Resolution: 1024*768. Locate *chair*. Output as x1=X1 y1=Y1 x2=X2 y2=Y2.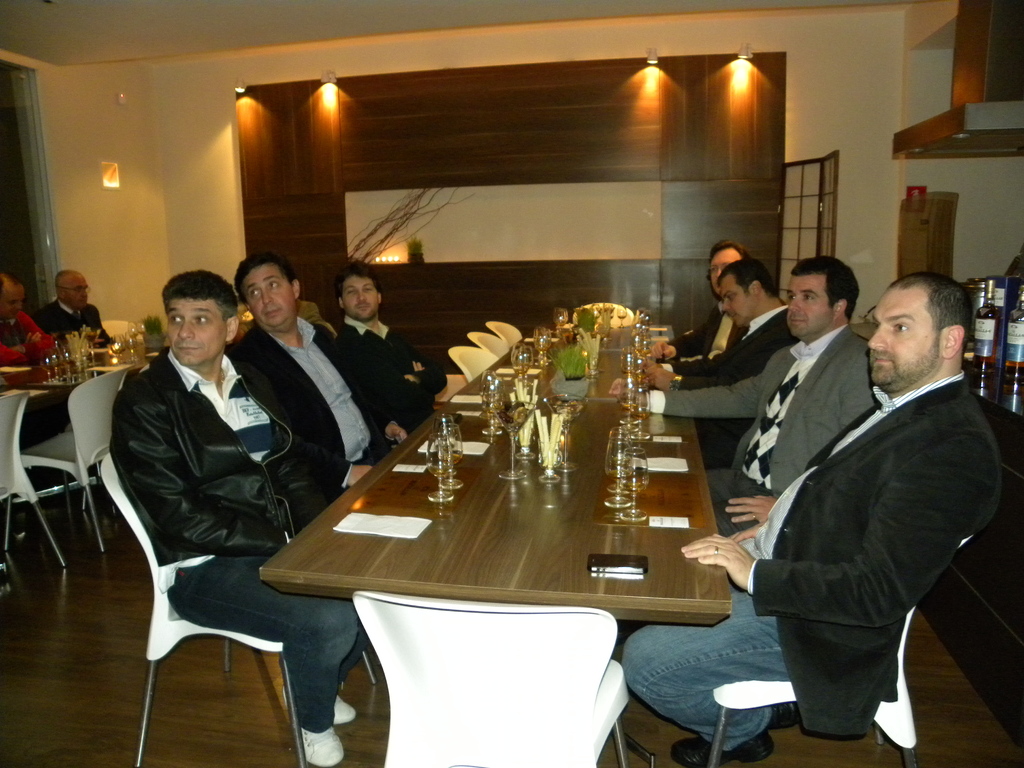
x1=99 y1=318 x2=150 y2=362.
